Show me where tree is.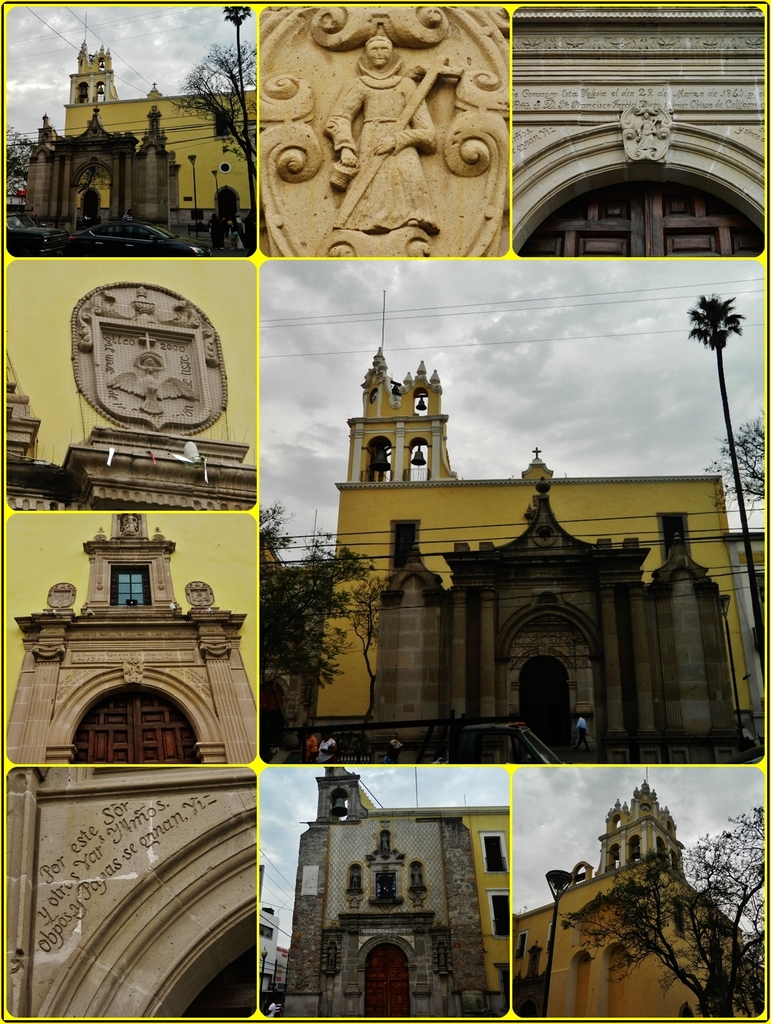
tree is at Rect(164, 40, 252, 172).
